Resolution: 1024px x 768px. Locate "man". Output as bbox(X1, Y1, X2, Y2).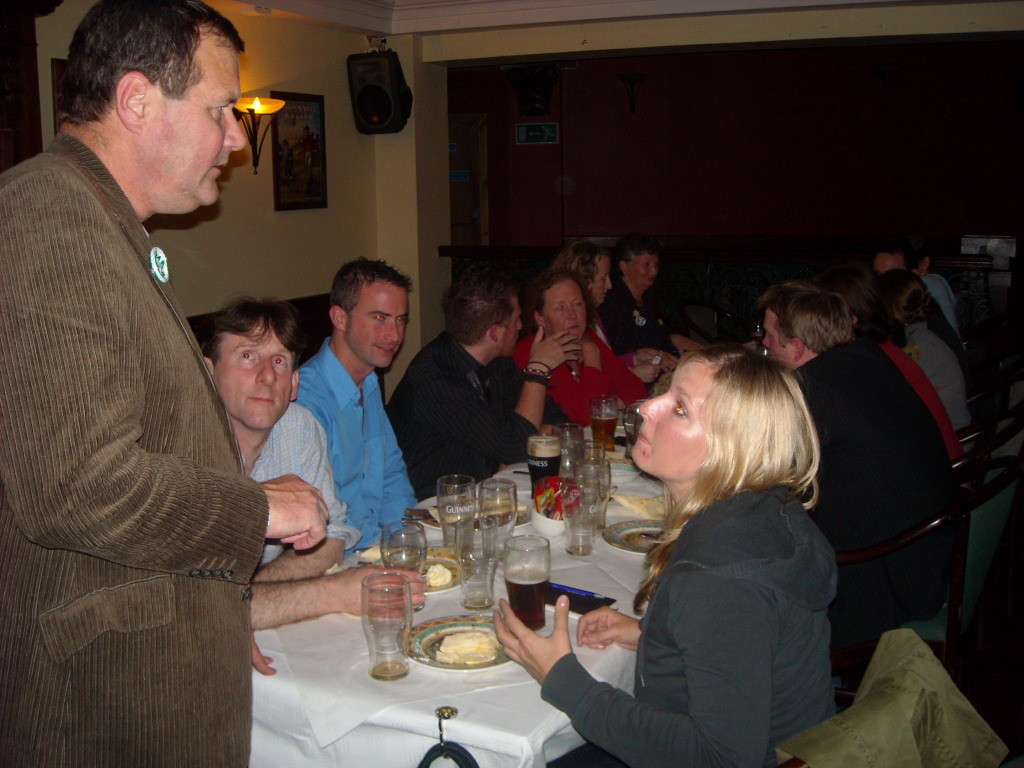
bbox(378, 284, 579, 513).
